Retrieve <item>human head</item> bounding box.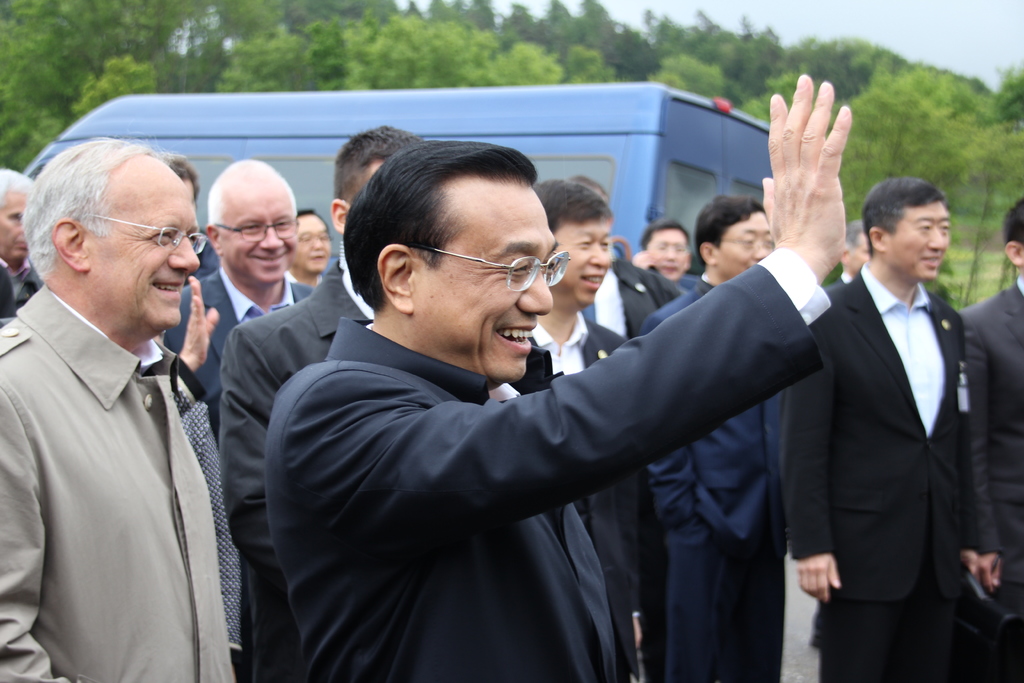
Bounding box: x1=291 y1=208 x2=329 y2=274.
